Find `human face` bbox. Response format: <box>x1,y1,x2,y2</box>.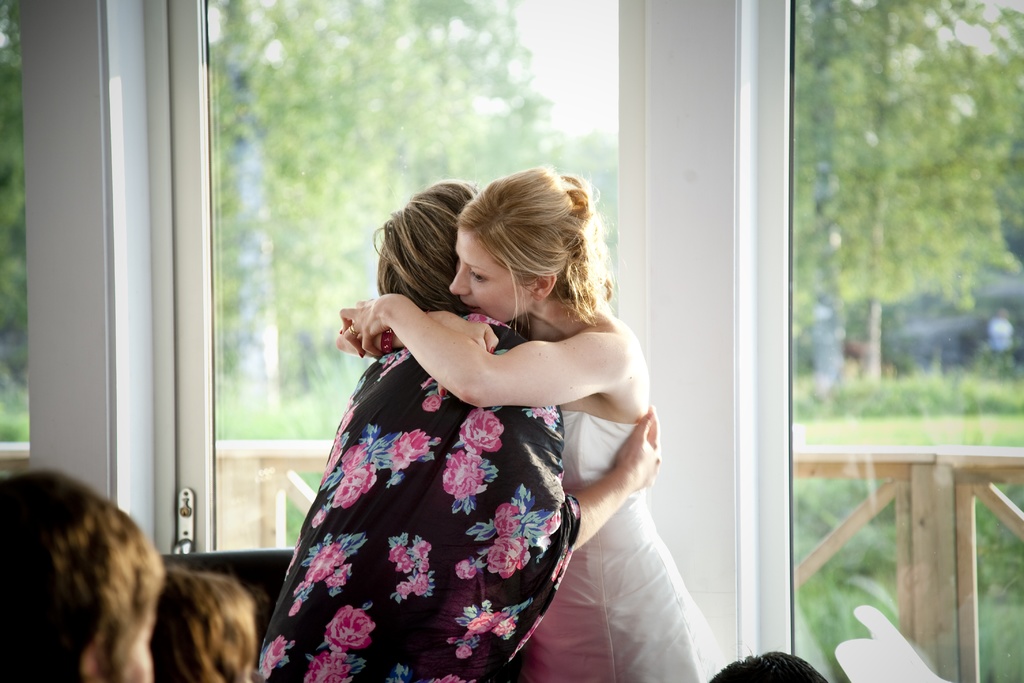
<box>449,230,537,319</box>.
